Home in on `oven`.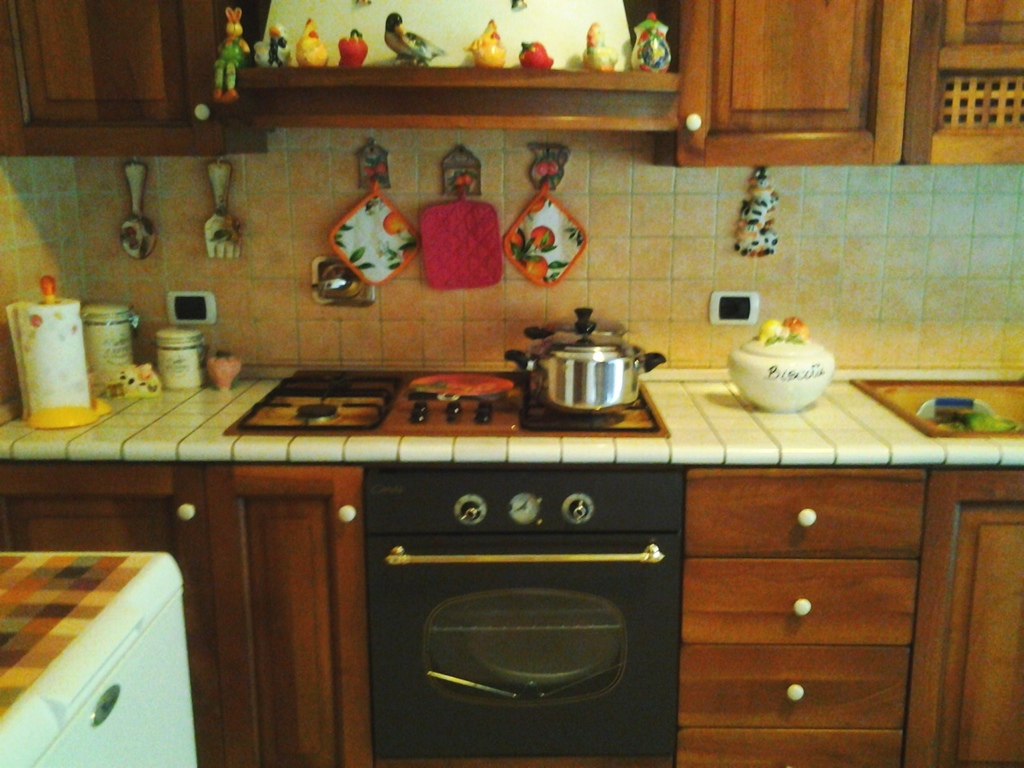
Homed in at (x1=362, y1=527, x2=674, y2=766).
